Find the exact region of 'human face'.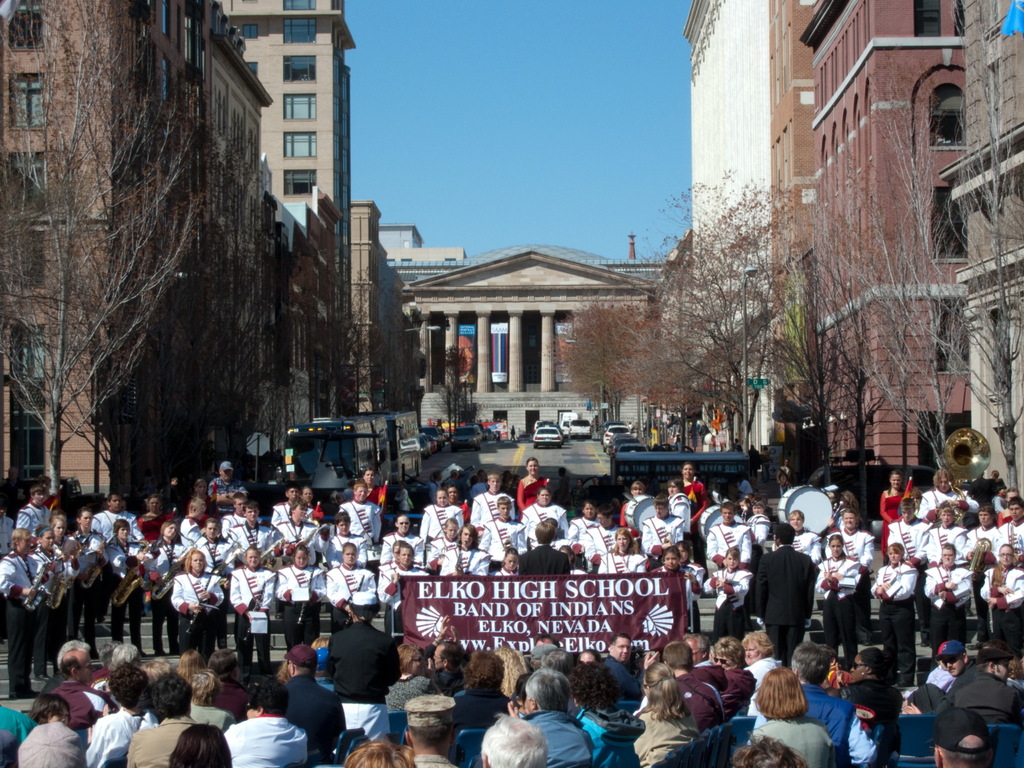
Exact region: [294,547,305,566].
